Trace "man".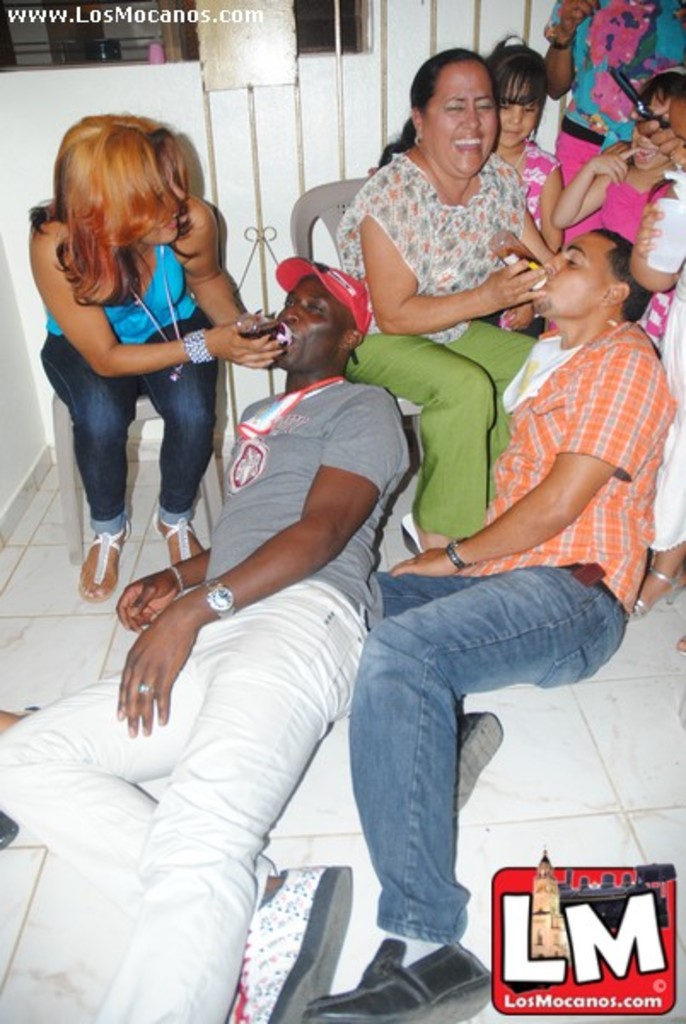
Traced to <region>290, 229, 677, 1022</region>.
